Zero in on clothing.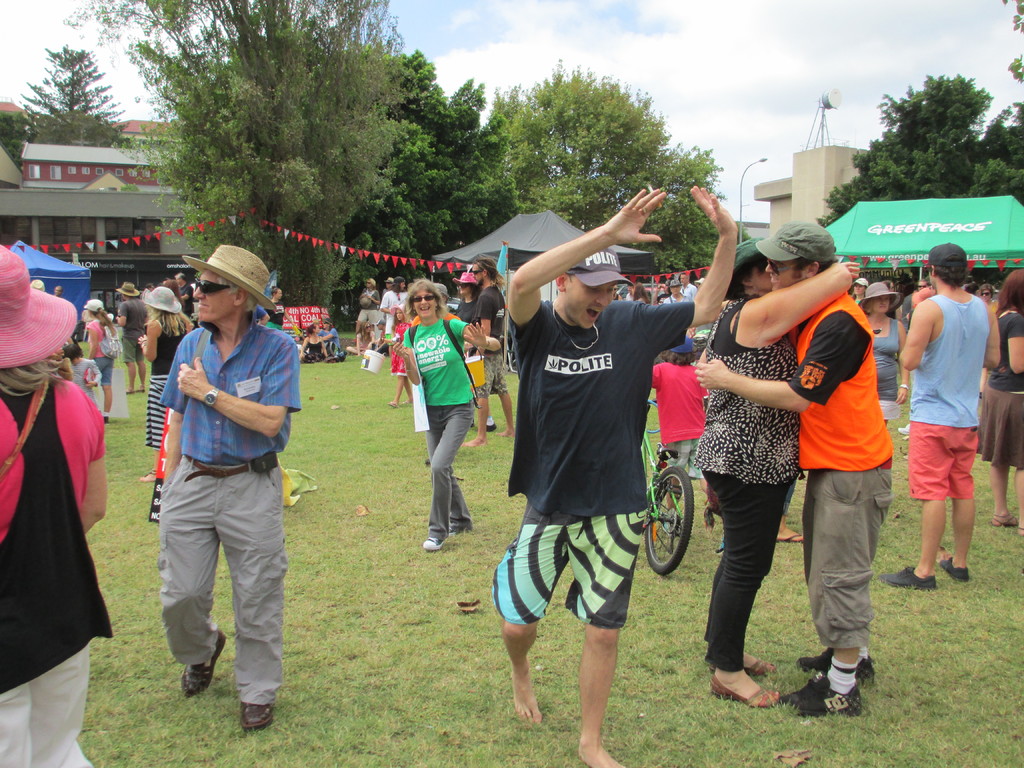
Zeroed in: 622 291 635 301.
